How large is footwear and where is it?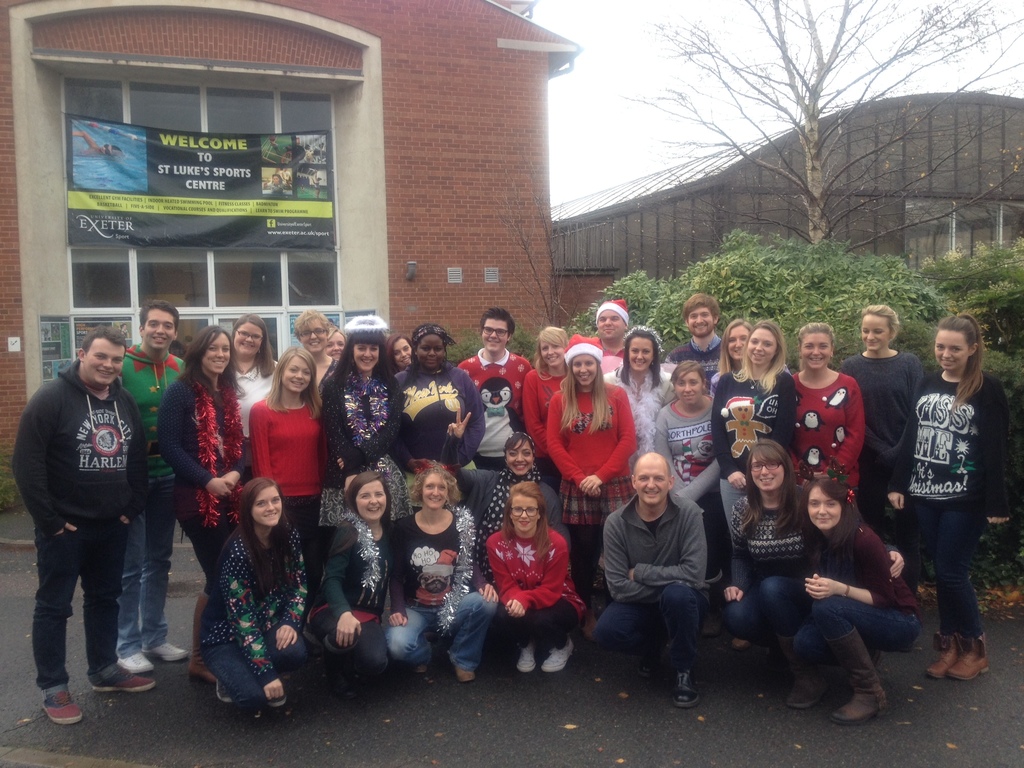
Bounding box: x1=219 y1=677 x2=232 y2=700.
